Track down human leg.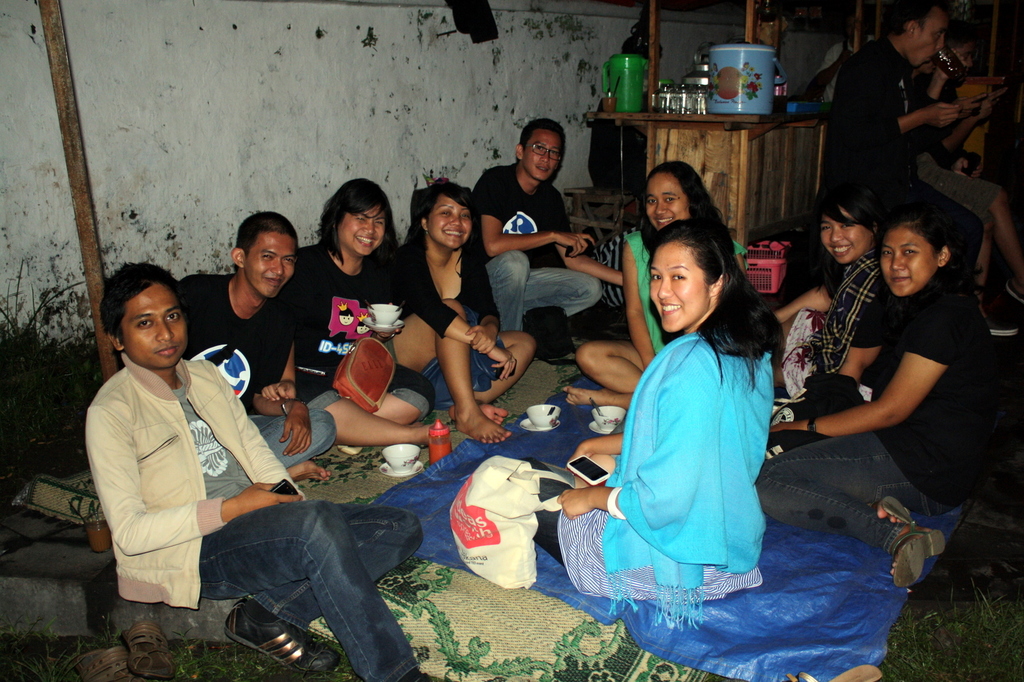
Tracked to (x1=758, y1=430, x2=962, y2=585).
